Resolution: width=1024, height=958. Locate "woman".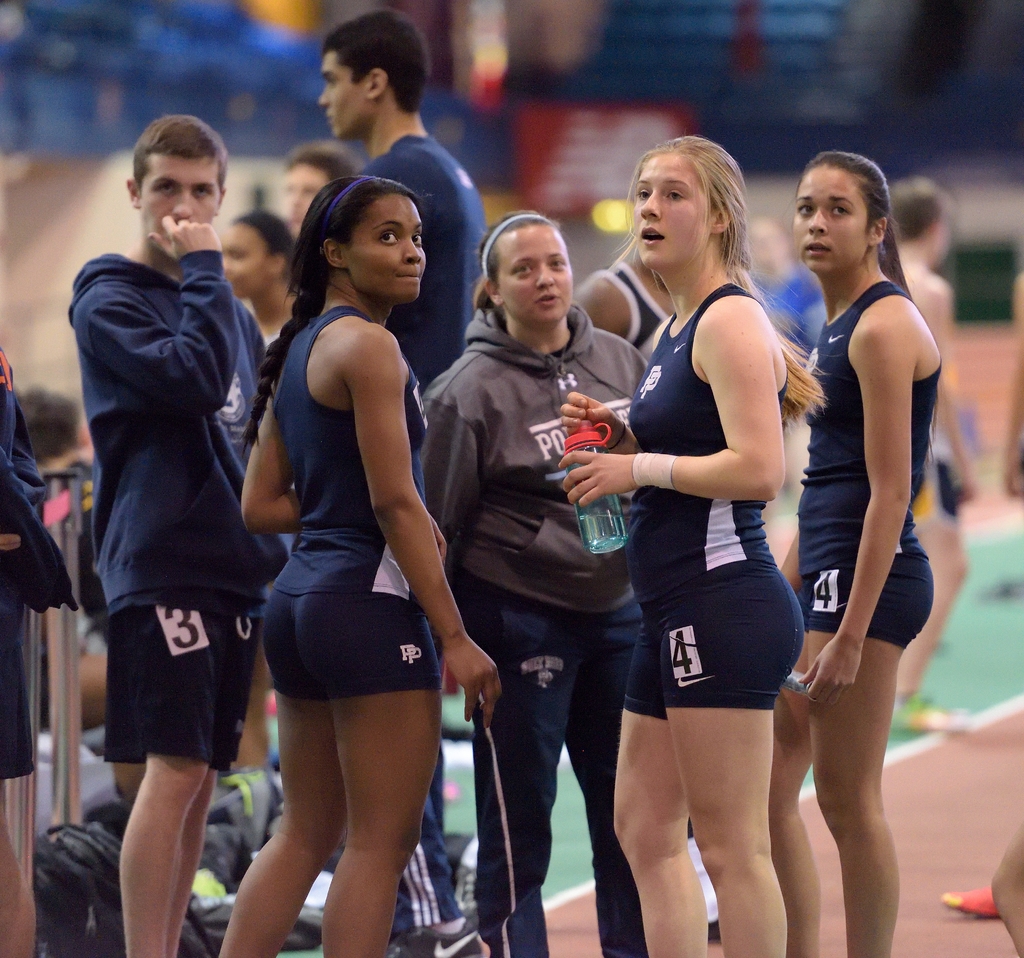
(215,203,308,775).
